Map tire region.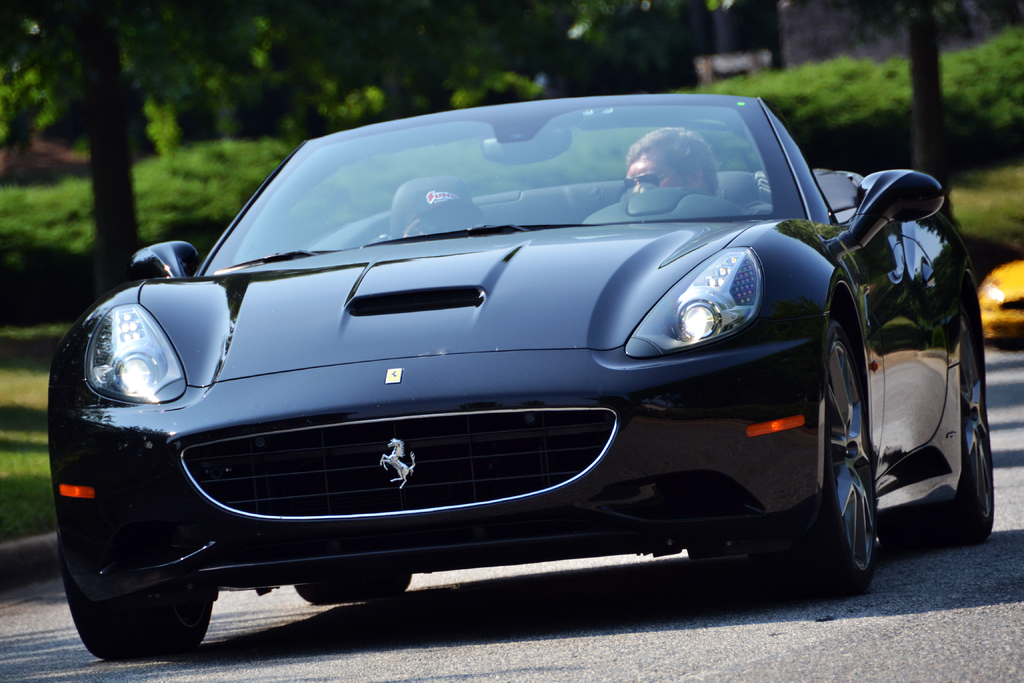
Mapped to box=[749, 320, 877, 594].
